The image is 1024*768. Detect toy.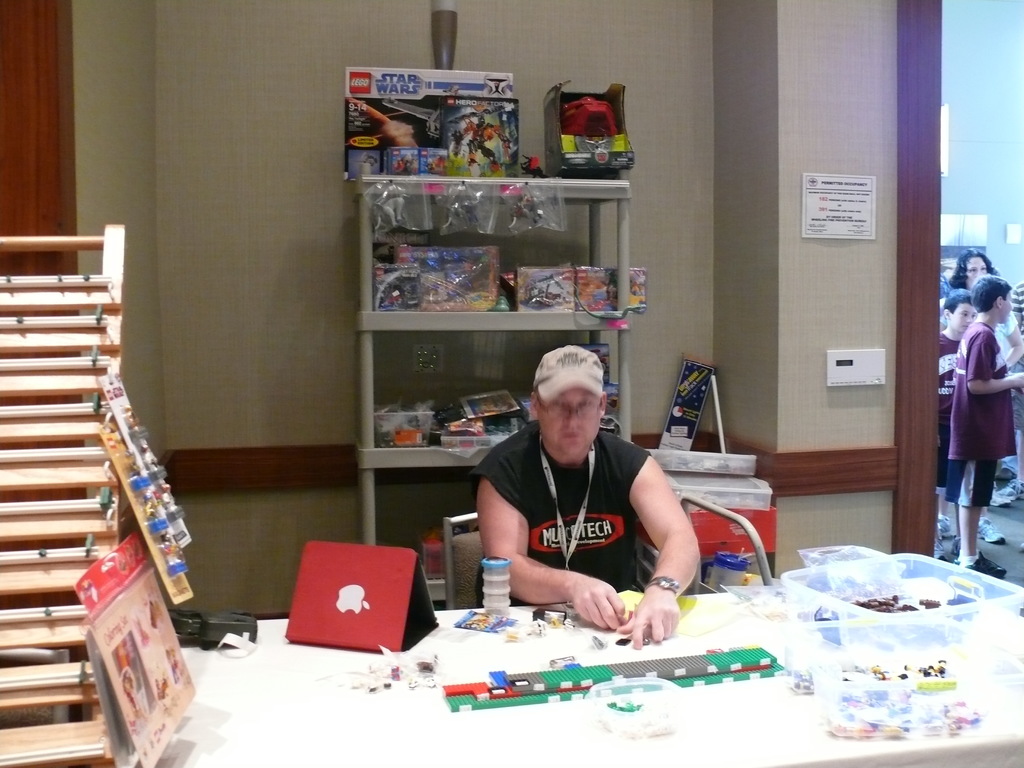
Detection: bbox=(561, 95, 619, 134).
